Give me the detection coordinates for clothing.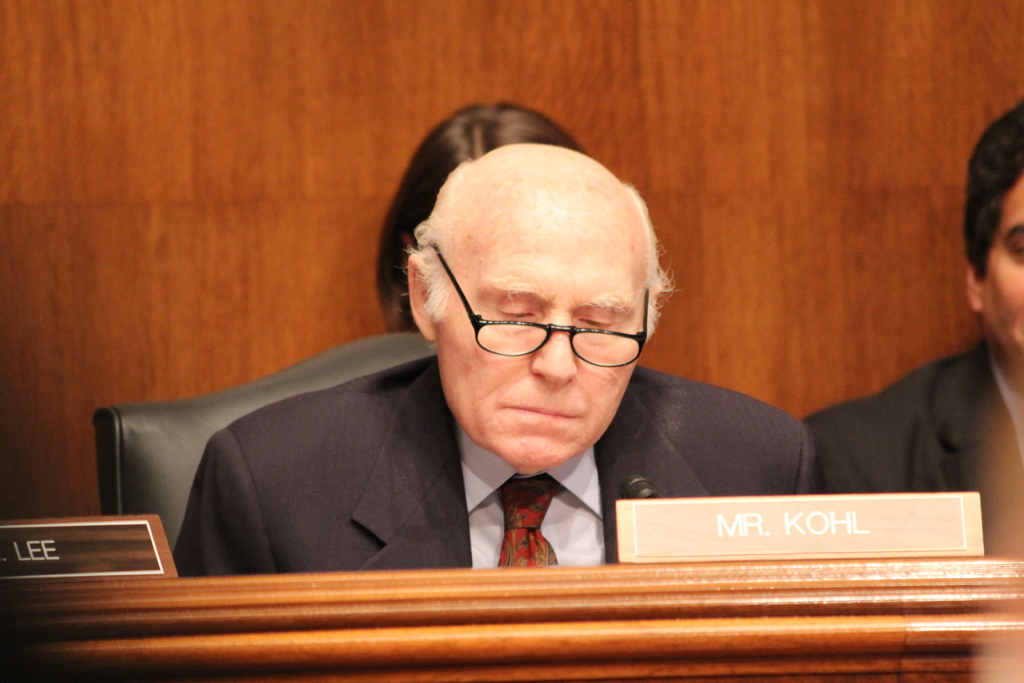
Rect(173, 351, 828, 578).
